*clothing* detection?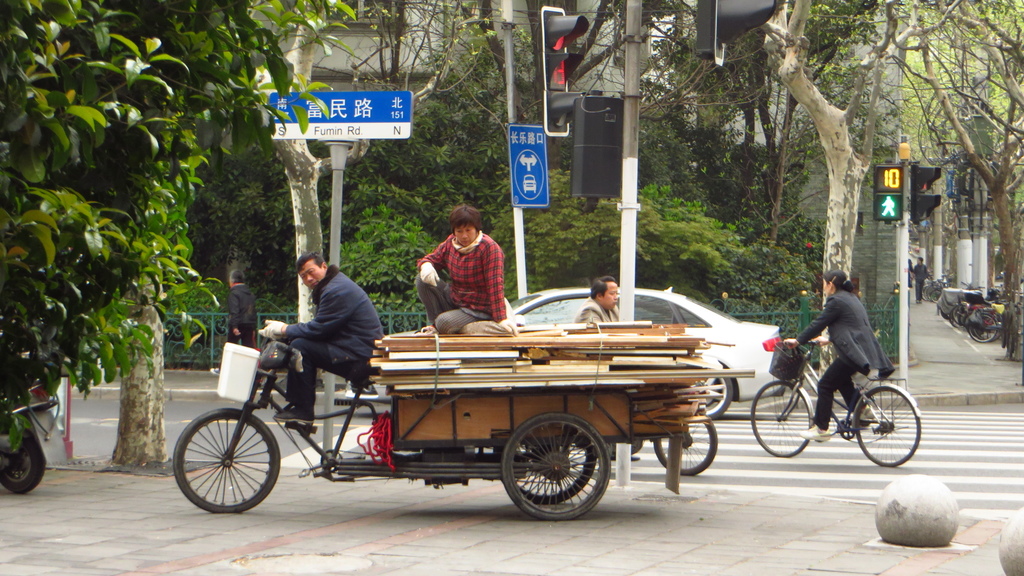
x1=408, y1=213, x2=518, y2=322
